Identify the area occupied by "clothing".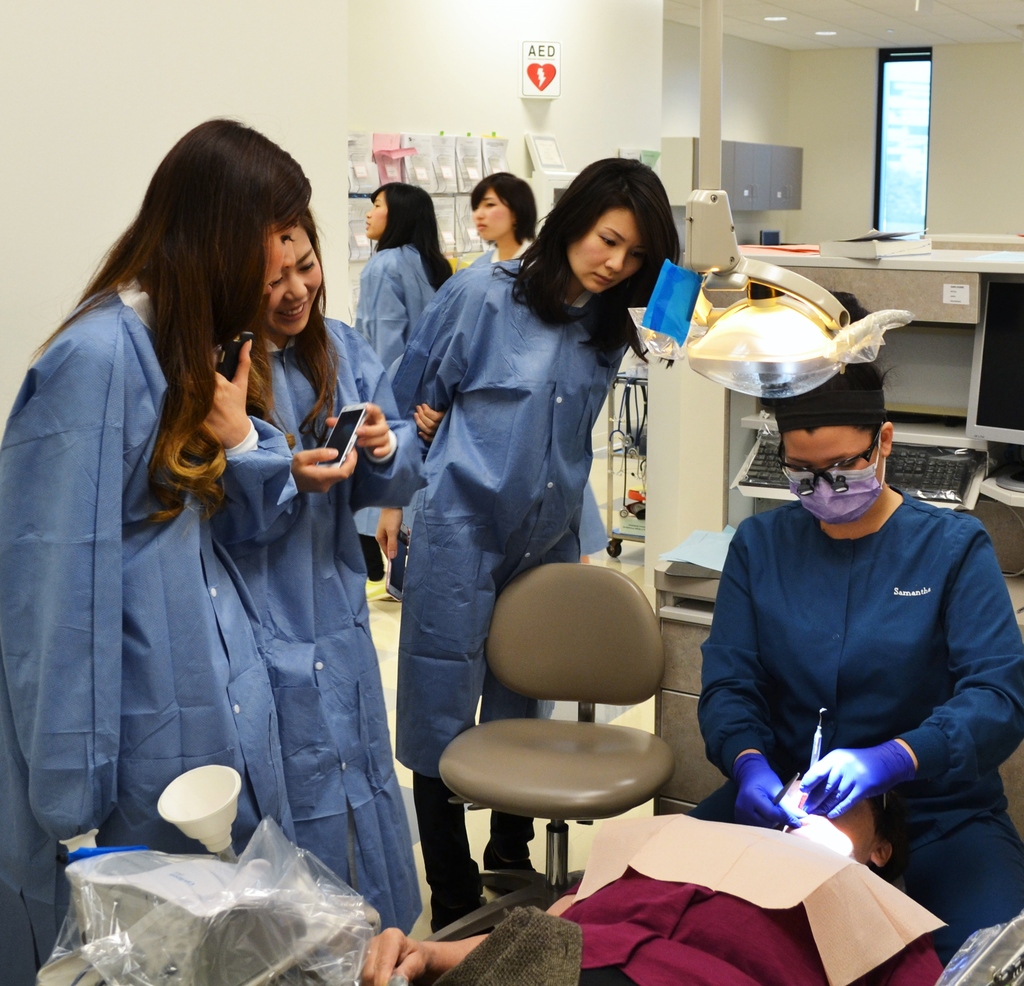
Area: bbox=[203, 307, 426, 942].
